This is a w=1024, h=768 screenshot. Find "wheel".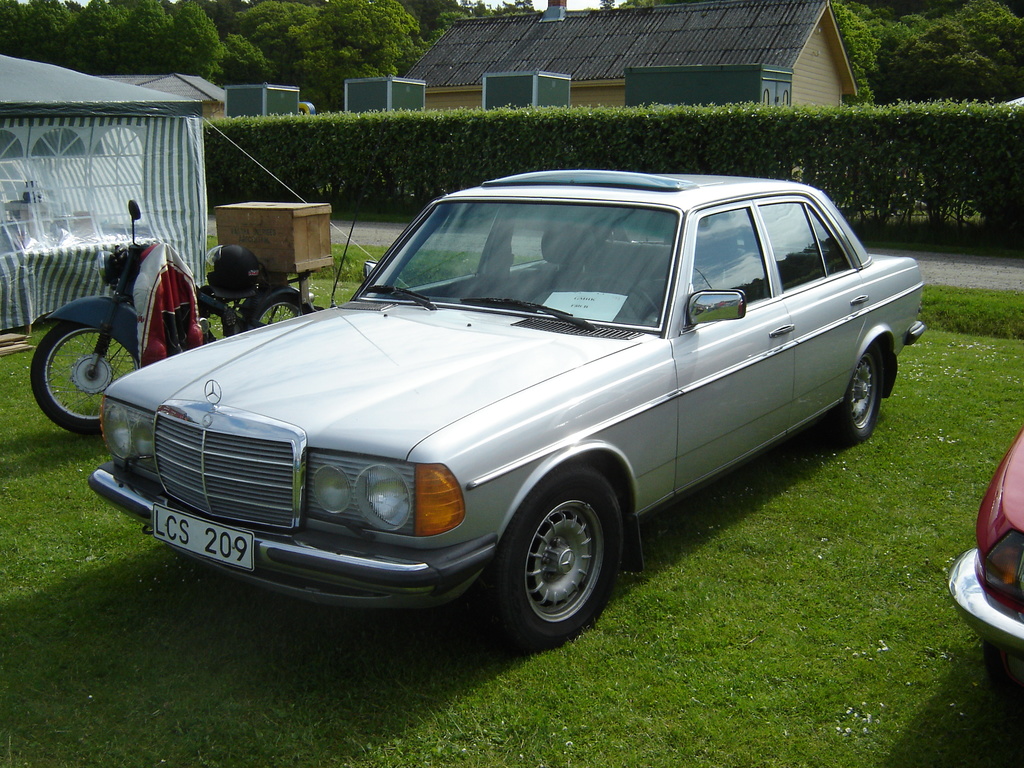
Bounding box: l=493, t=490, r=620, b=638.
